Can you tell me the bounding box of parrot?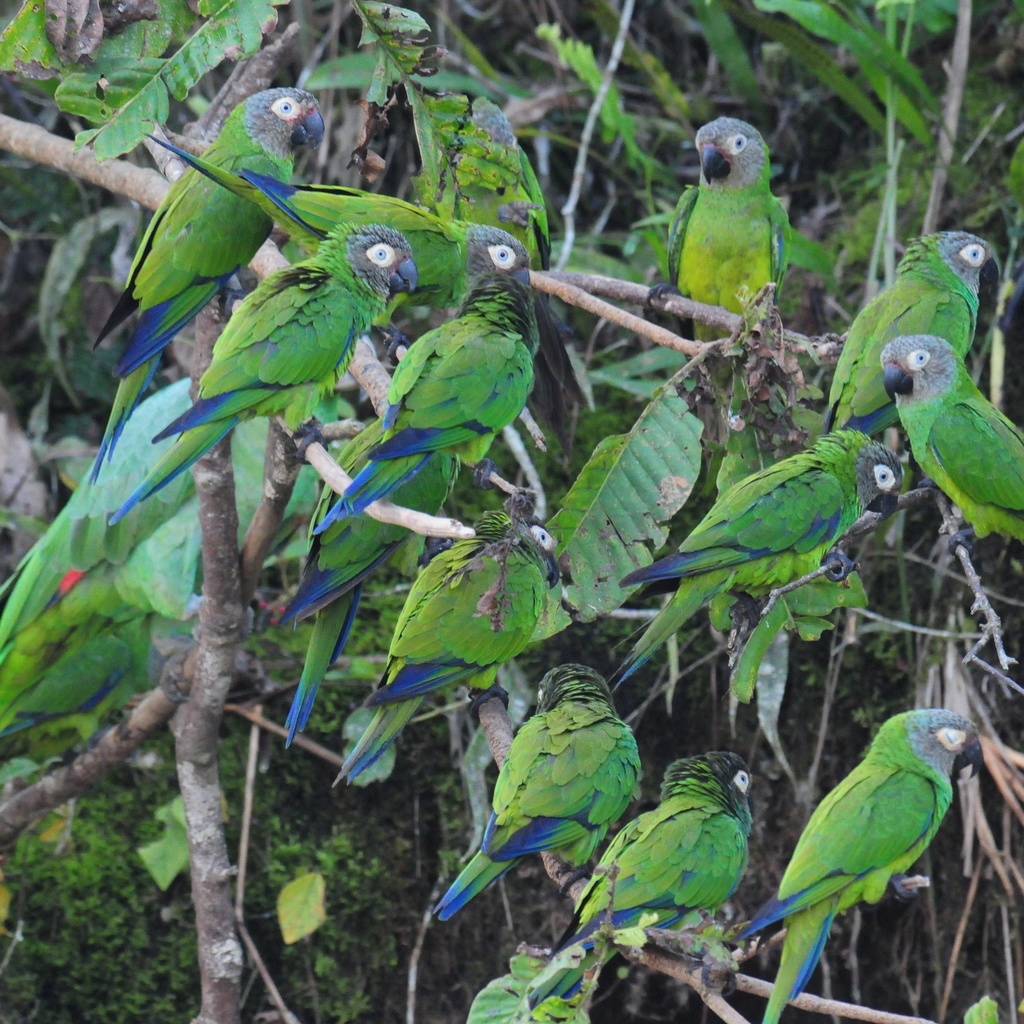
region(750, 711, 984, 1023).
